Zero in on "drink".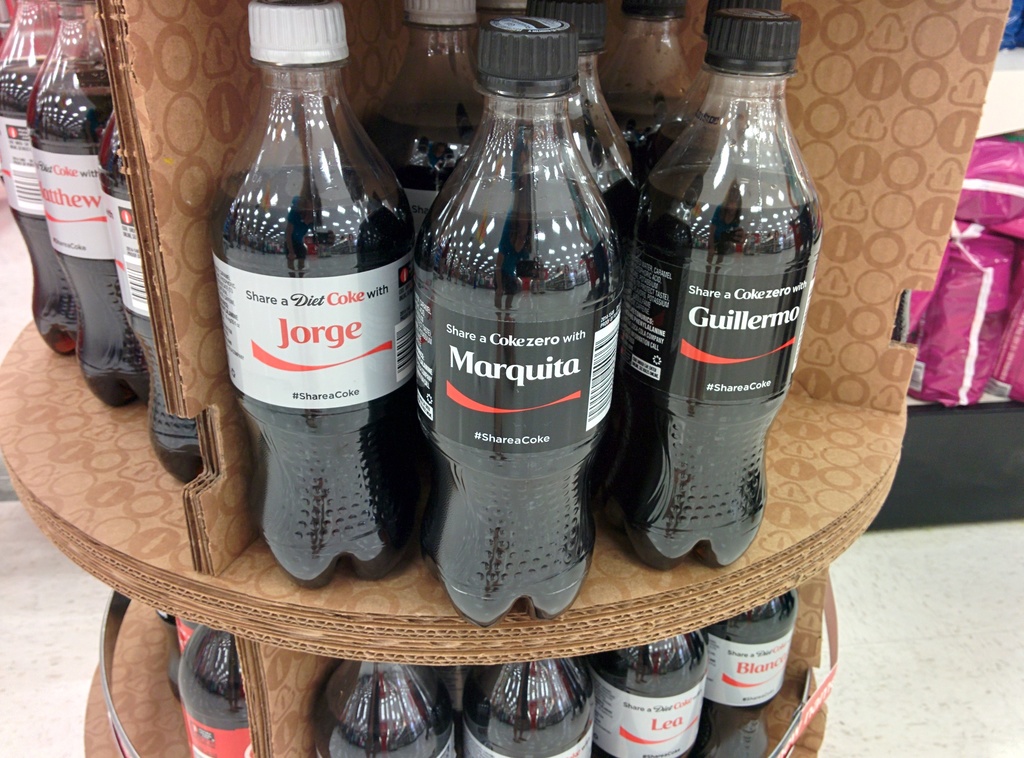
Zeroed in: x1=708, y1=599, x2=795, y2=711.
